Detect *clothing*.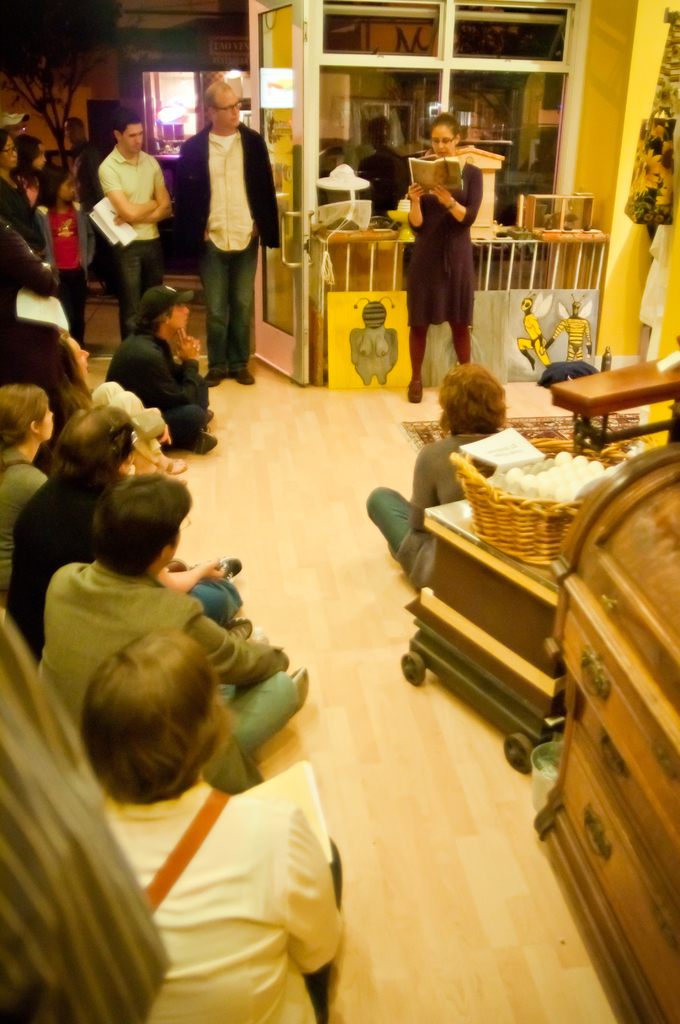
Detected at (405, 157, 480, 391).
